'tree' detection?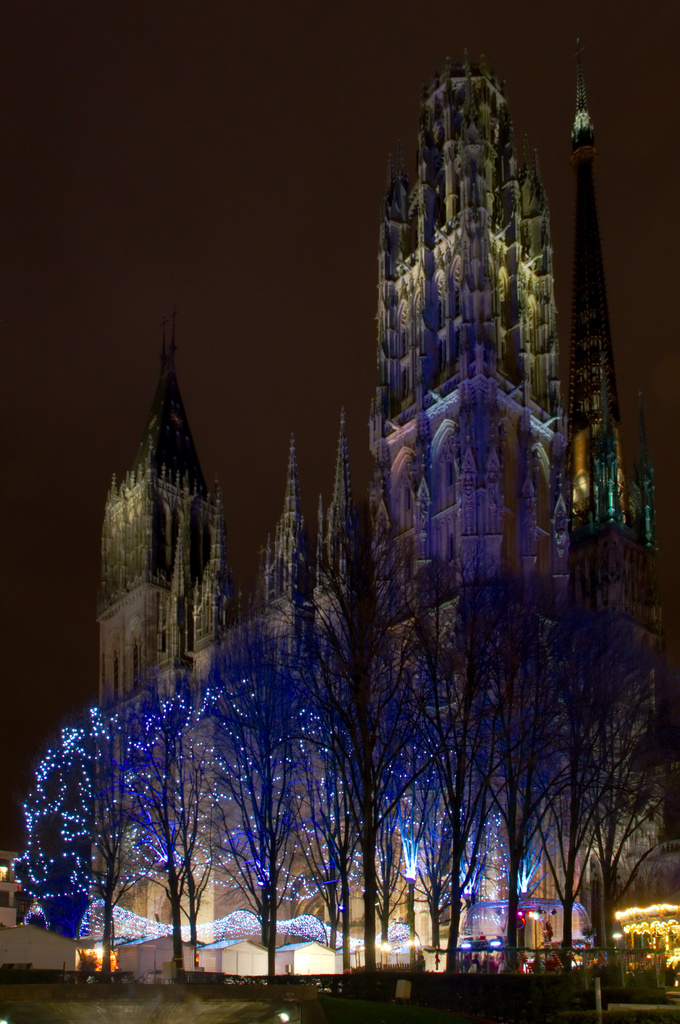
pyautogui.locateOnScreen(535, 554, 679, 972)
